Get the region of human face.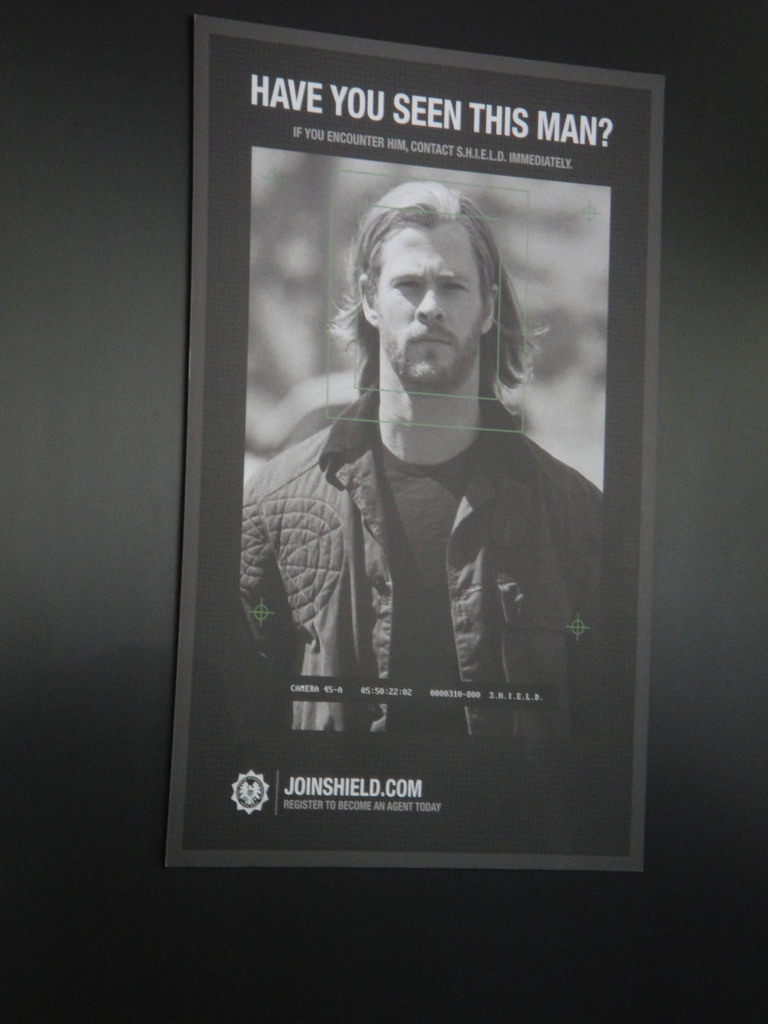
bbox=[373, 226, 479, 385].
